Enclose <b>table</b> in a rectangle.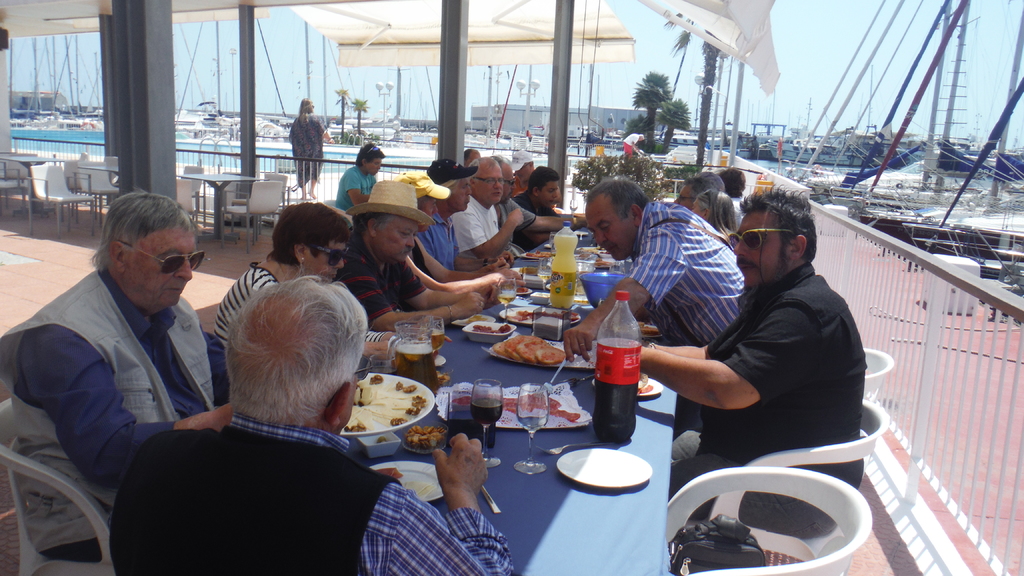
<region>176, 167, 273, 247</region>.
